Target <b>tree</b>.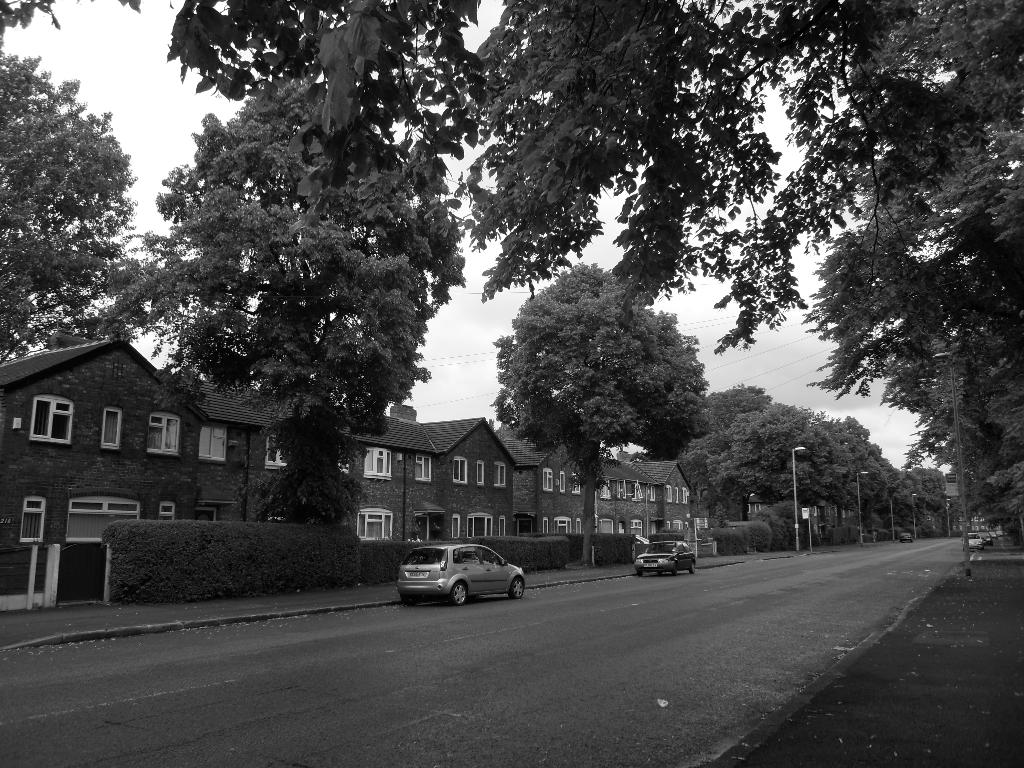
Target region: bbox(13, 66, 136, 348).
